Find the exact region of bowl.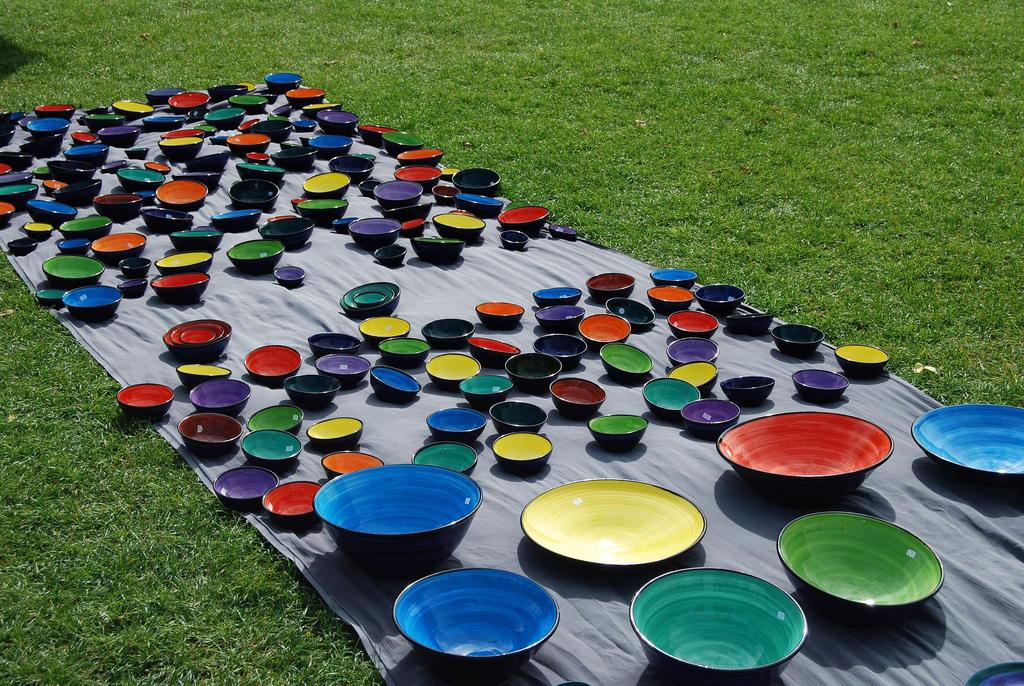
Exact region: x1=497 y1=205 x2=550 y2=234.
